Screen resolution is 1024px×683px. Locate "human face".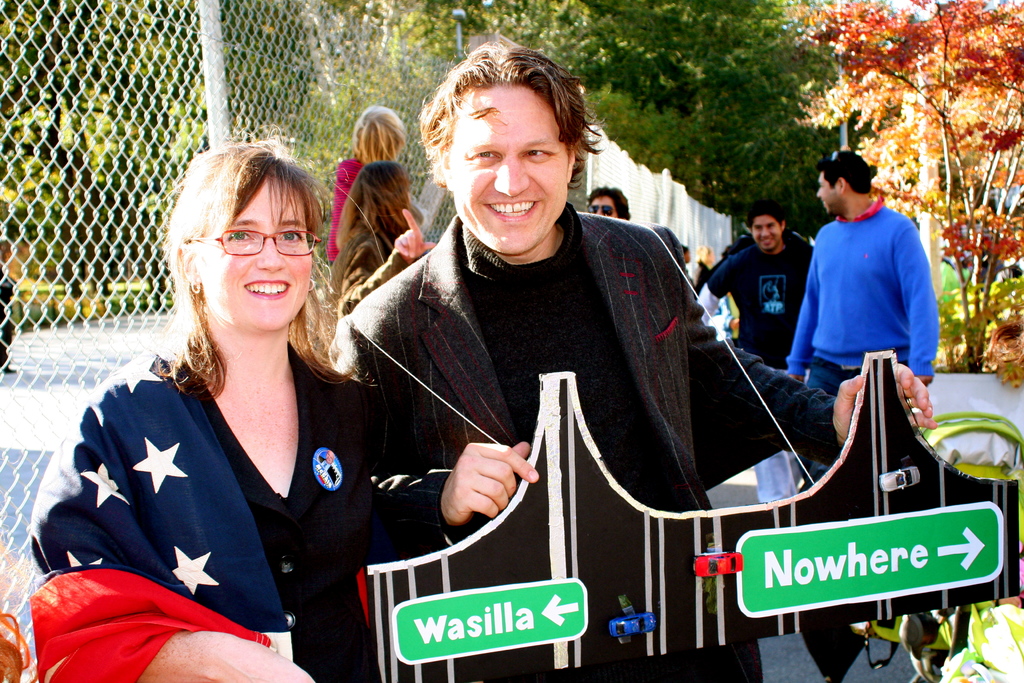
left=588, top=195, right=615, bottom=215.
